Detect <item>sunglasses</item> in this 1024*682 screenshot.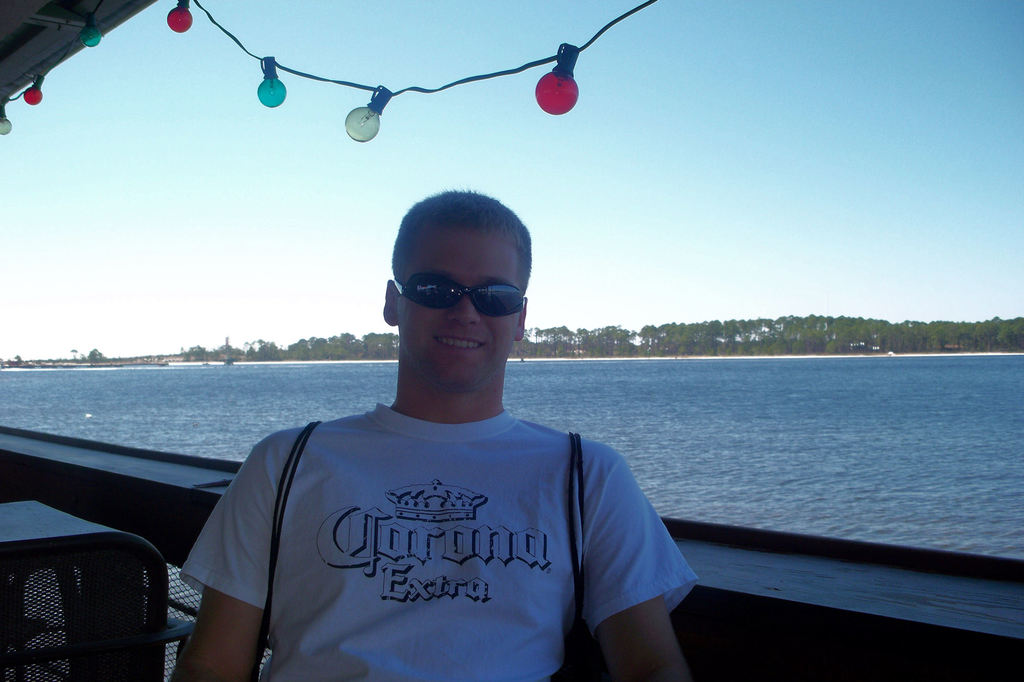
Detection: (x1=394, y1=277, x2=527, y2=314).
